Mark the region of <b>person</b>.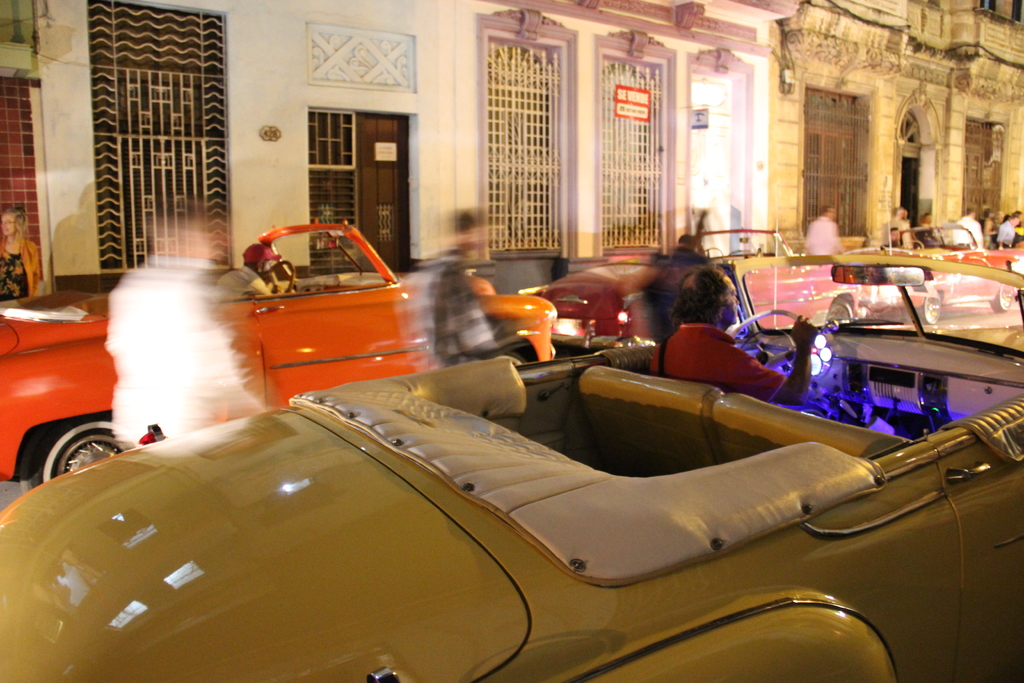
Region: (995, 213, 1018, 245).
